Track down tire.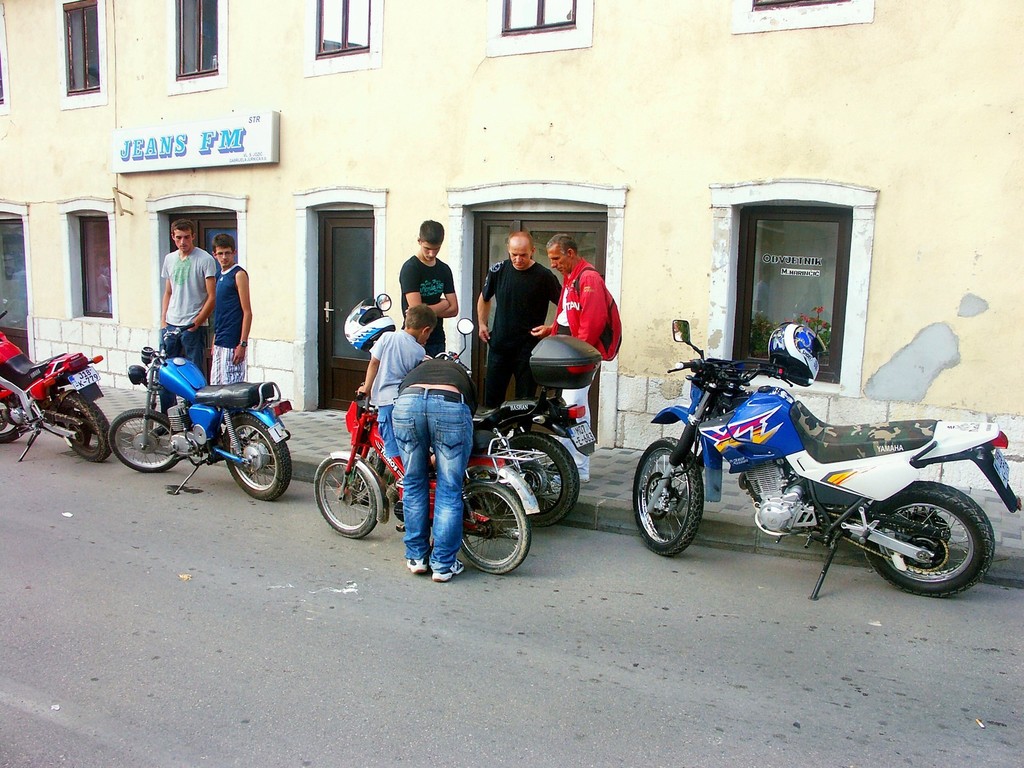
Tracked to l=456, t=476, r=533, b=582.
